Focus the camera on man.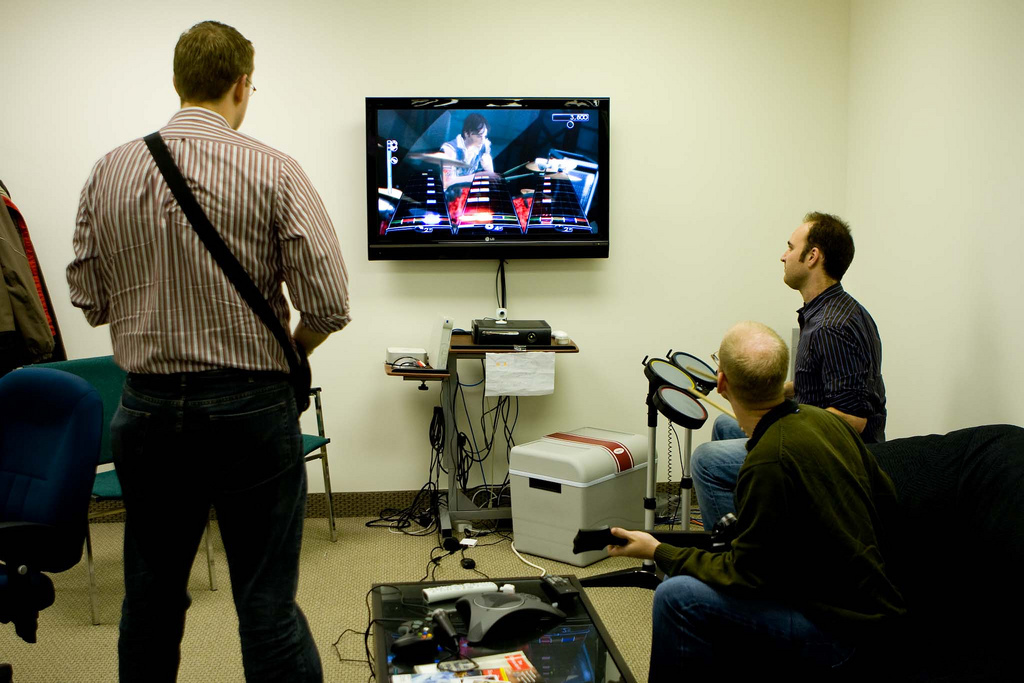
Focus region: Rect(598, 317, 917, 681).
